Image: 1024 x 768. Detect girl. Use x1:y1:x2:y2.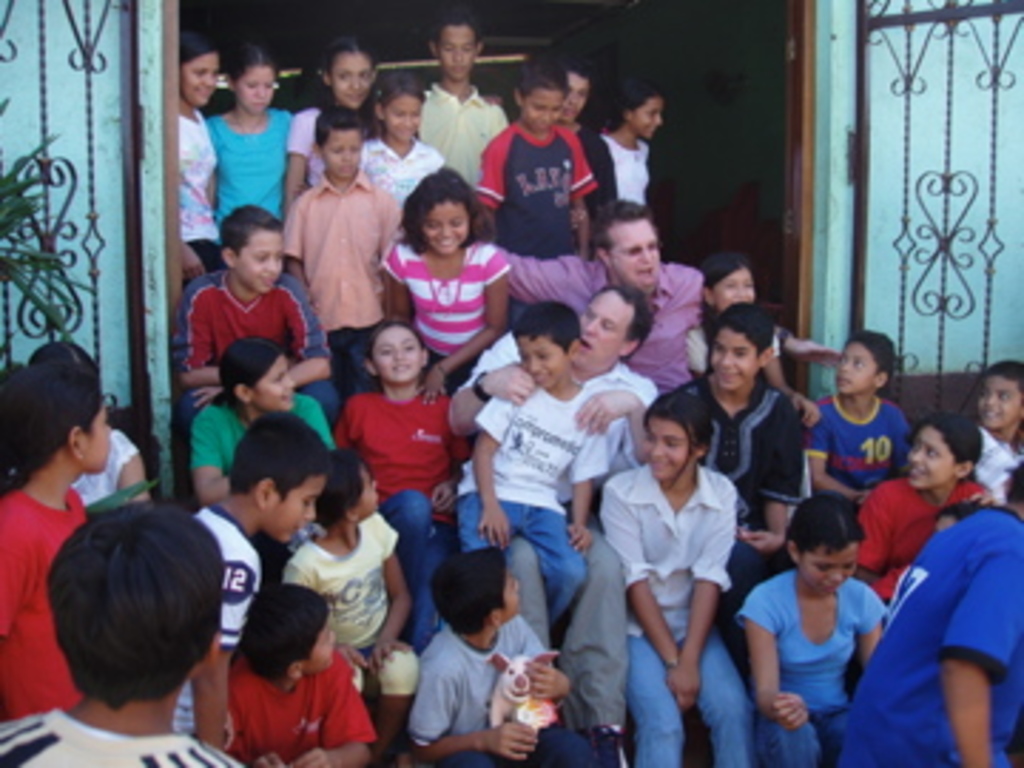
333:319:469:646.
